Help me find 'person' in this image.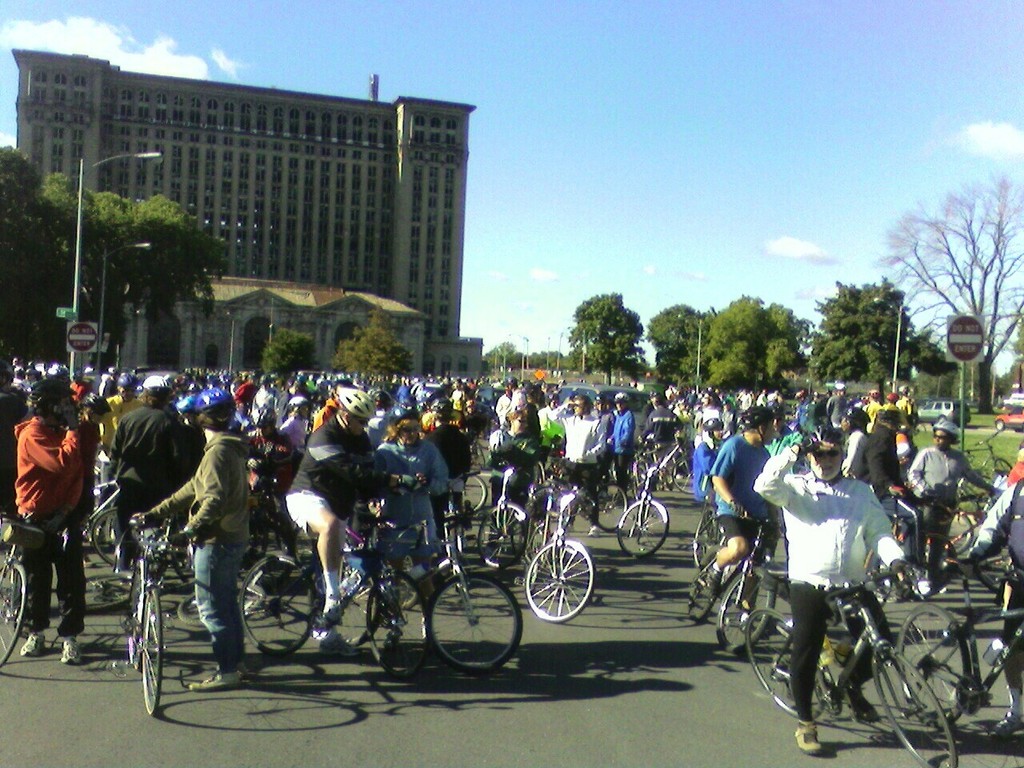
Found it: box=[971, 438, 1023, 732].
